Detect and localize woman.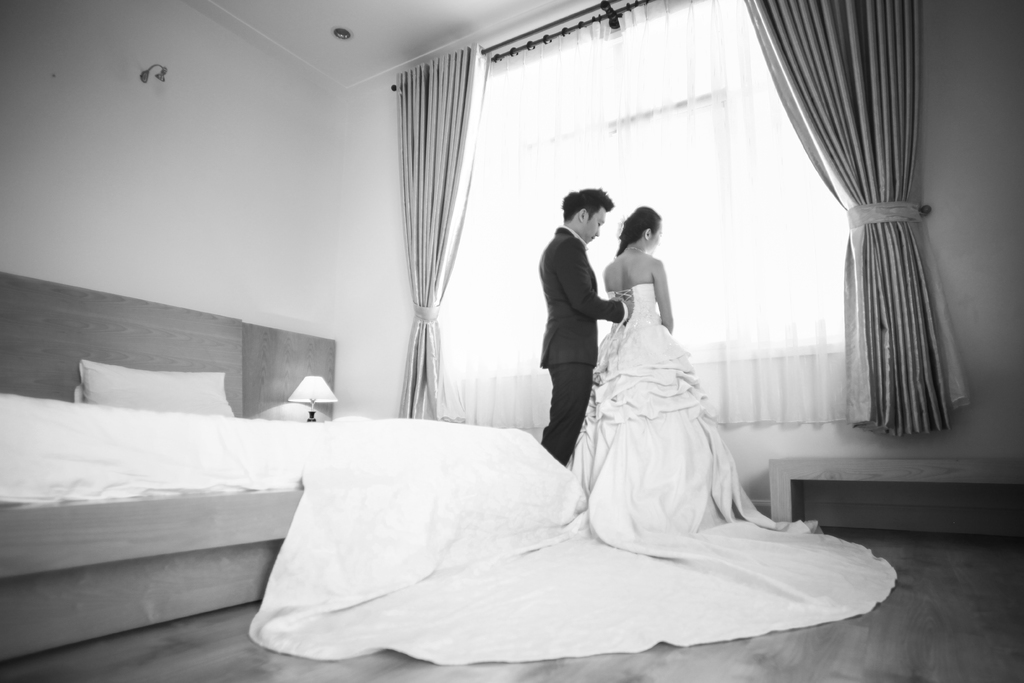
Localized at region(580, 213, 753, 543).
